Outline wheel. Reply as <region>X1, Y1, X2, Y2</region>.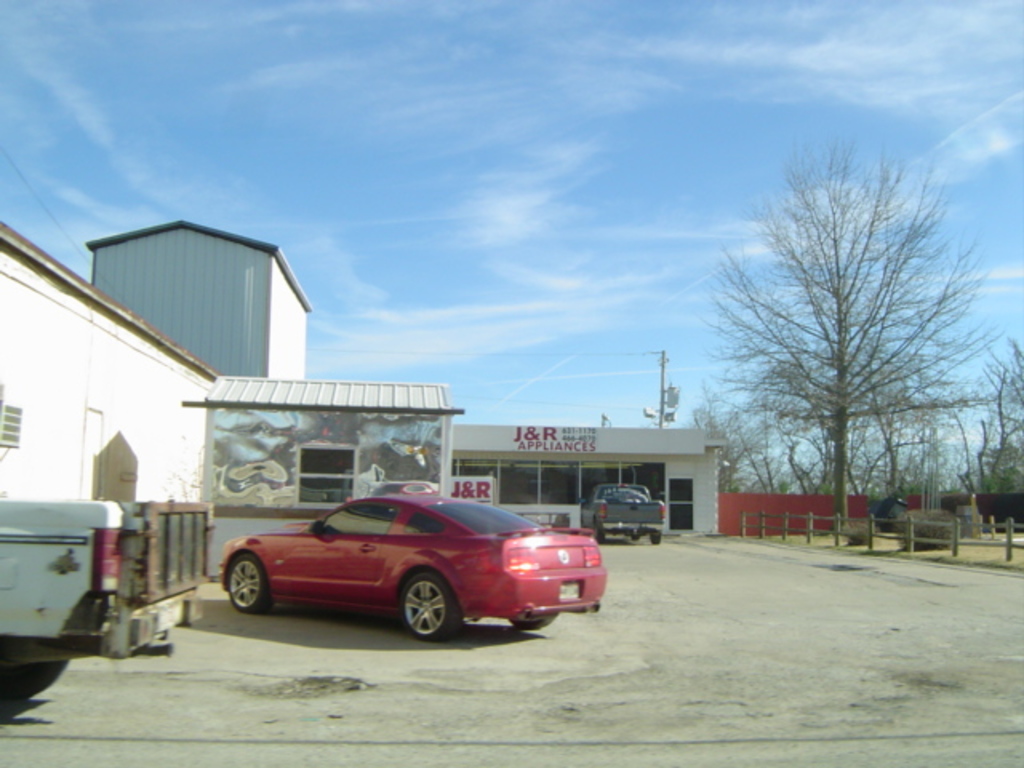
<region>627, 528, 640, 539</region>.
